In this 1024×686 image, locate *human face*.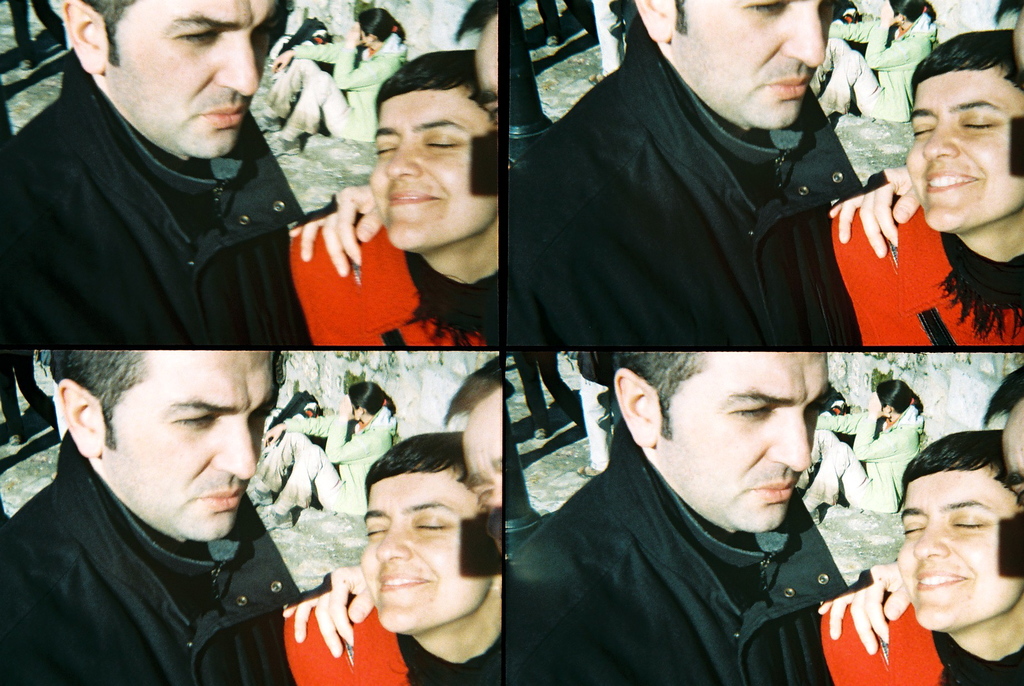
Bounding box: [x1=362, y1=468, x2=495, y2=633].
